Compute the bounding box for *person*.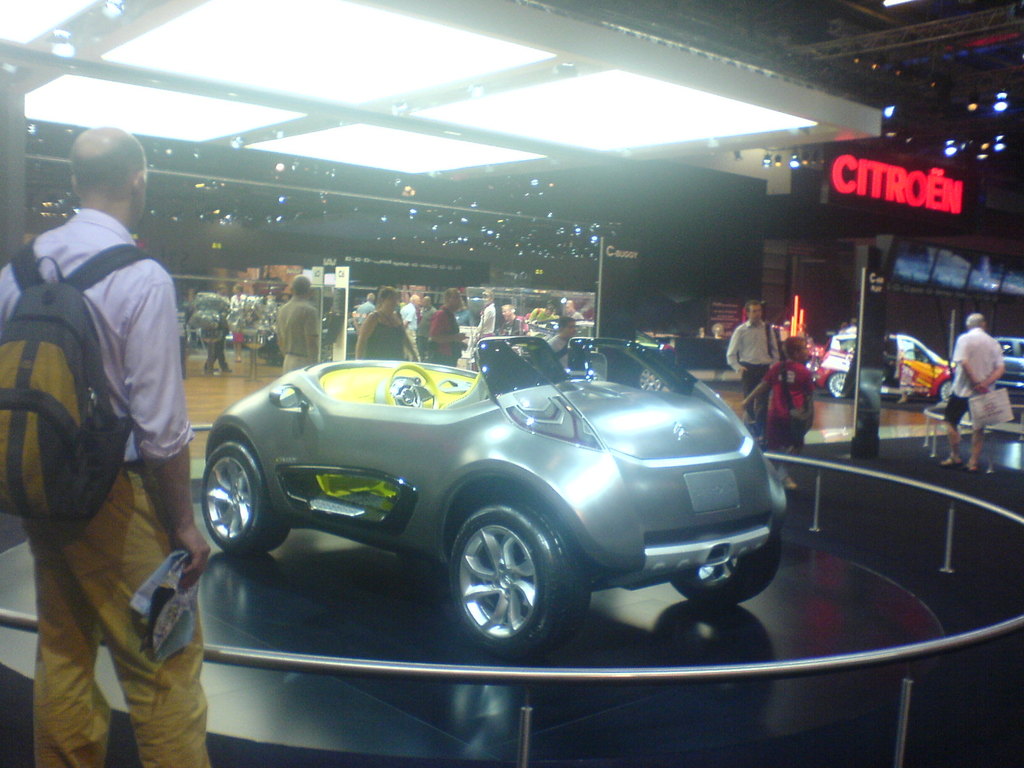
417/292/439/320.
